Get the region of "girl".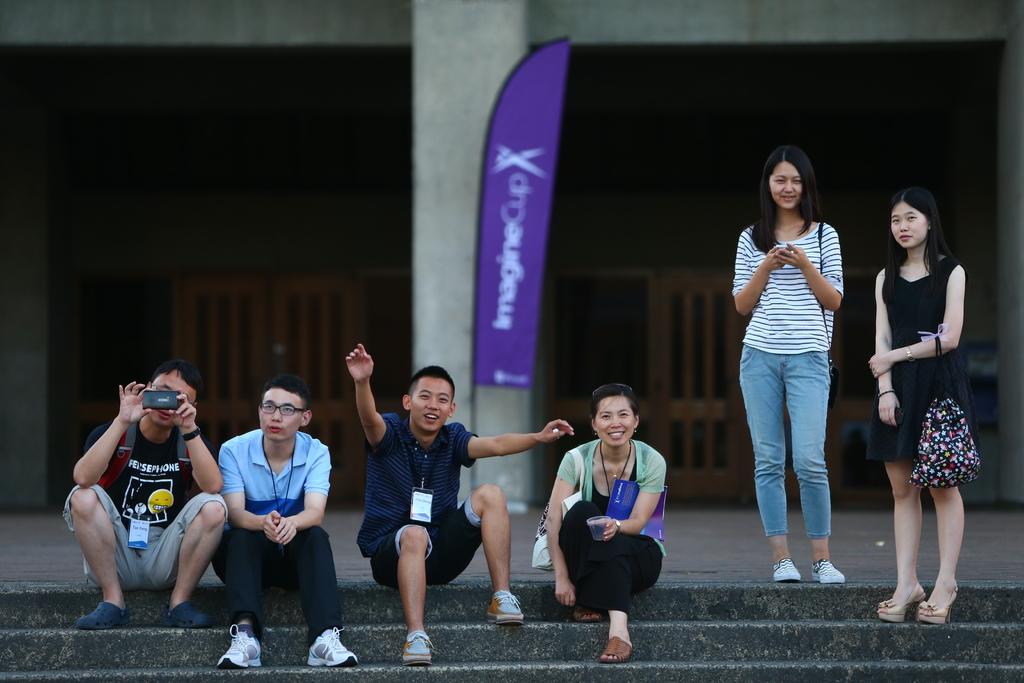
(732,147,845,584).
